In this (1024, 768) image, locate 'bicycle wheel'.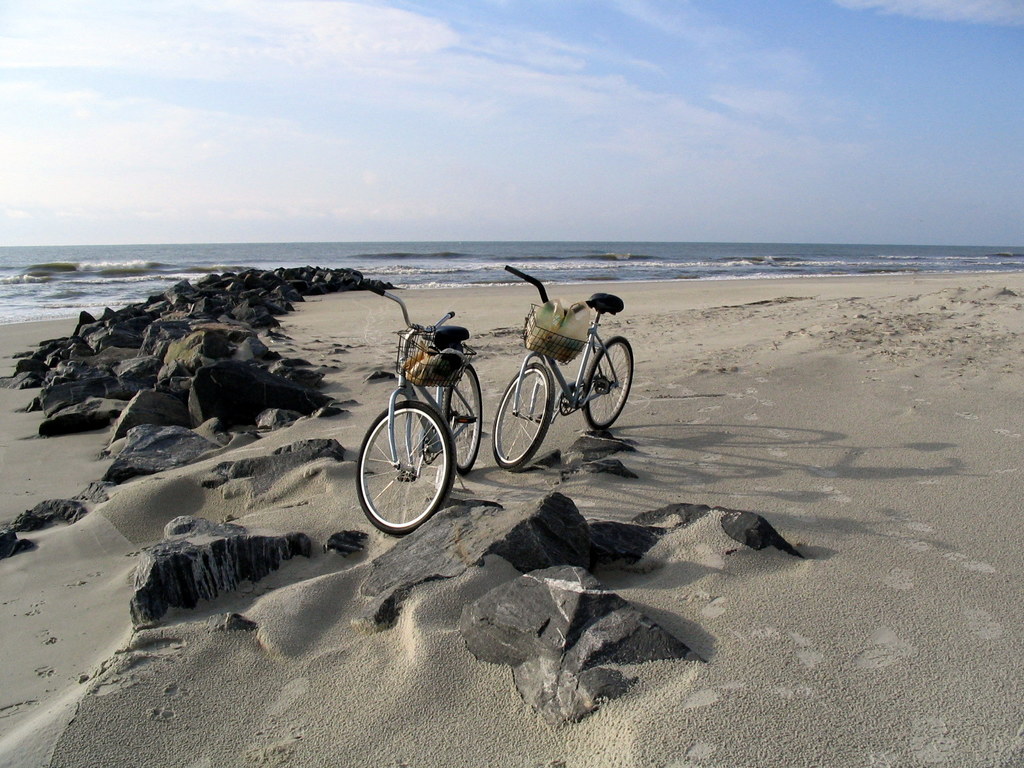
Bounding box: box(491, 358, 554, 471).
